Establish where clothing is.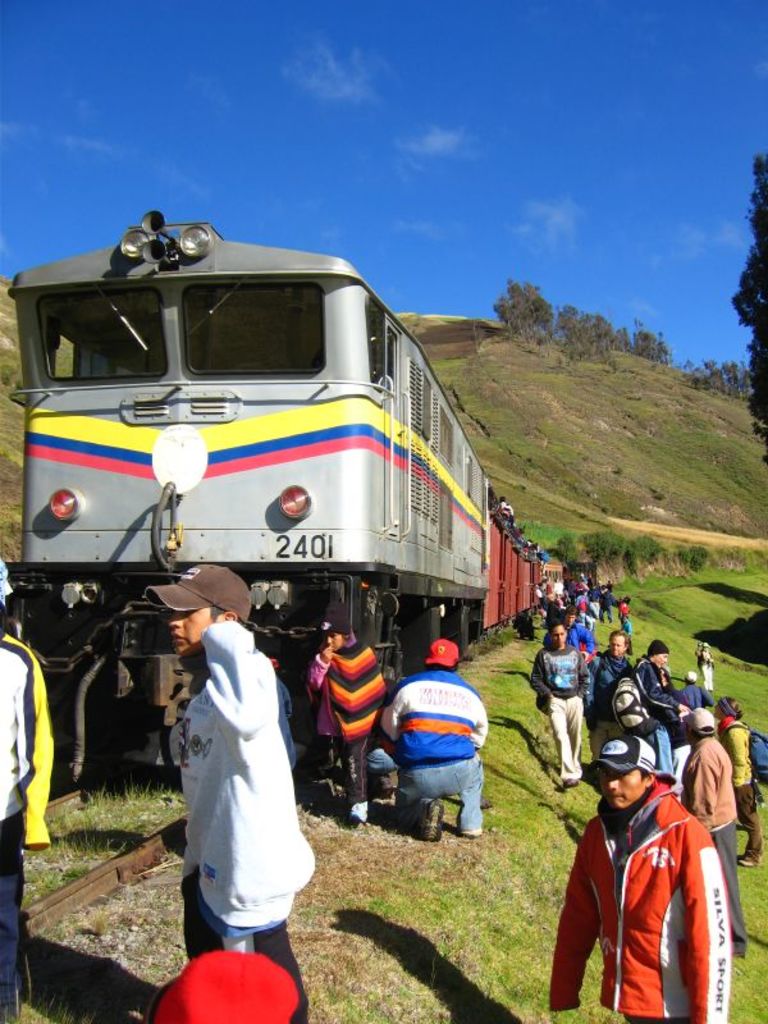
Established at <region>0, 628, 58, 1014</region>.
